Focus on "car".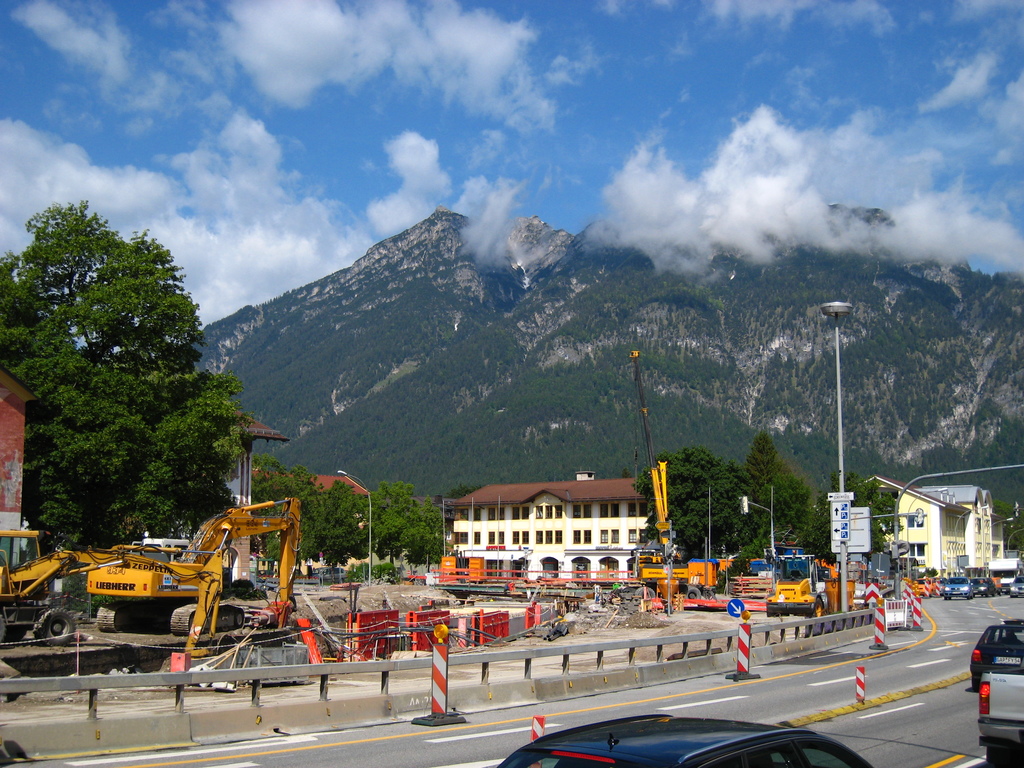
Focused at select_region(970, 616, 1023, 764).
